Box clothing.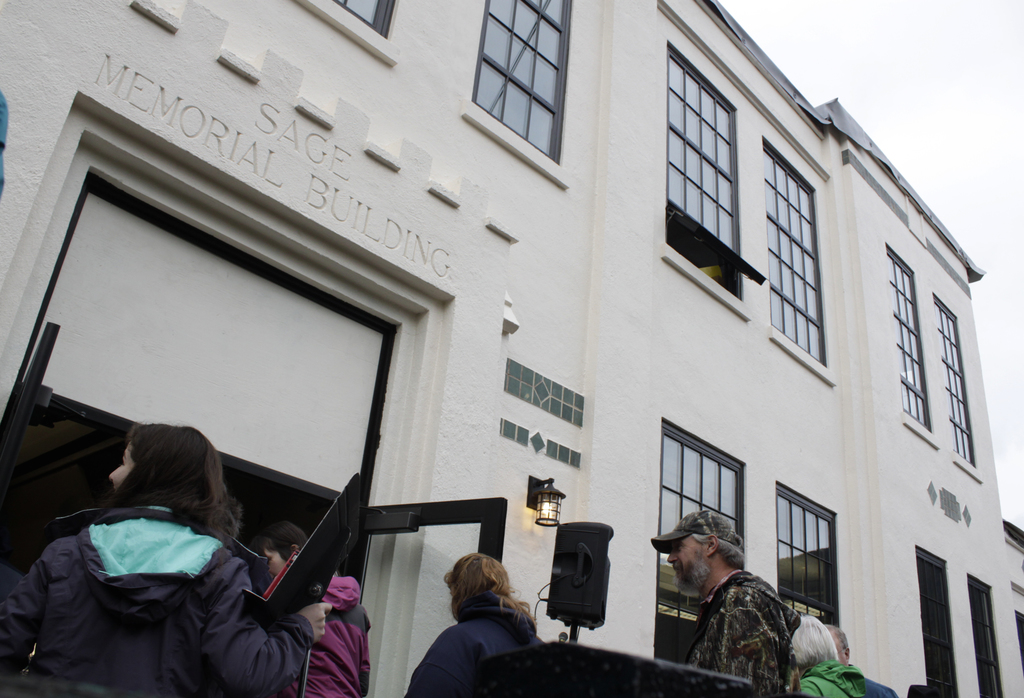
locate(810, 647, 870, 697).
